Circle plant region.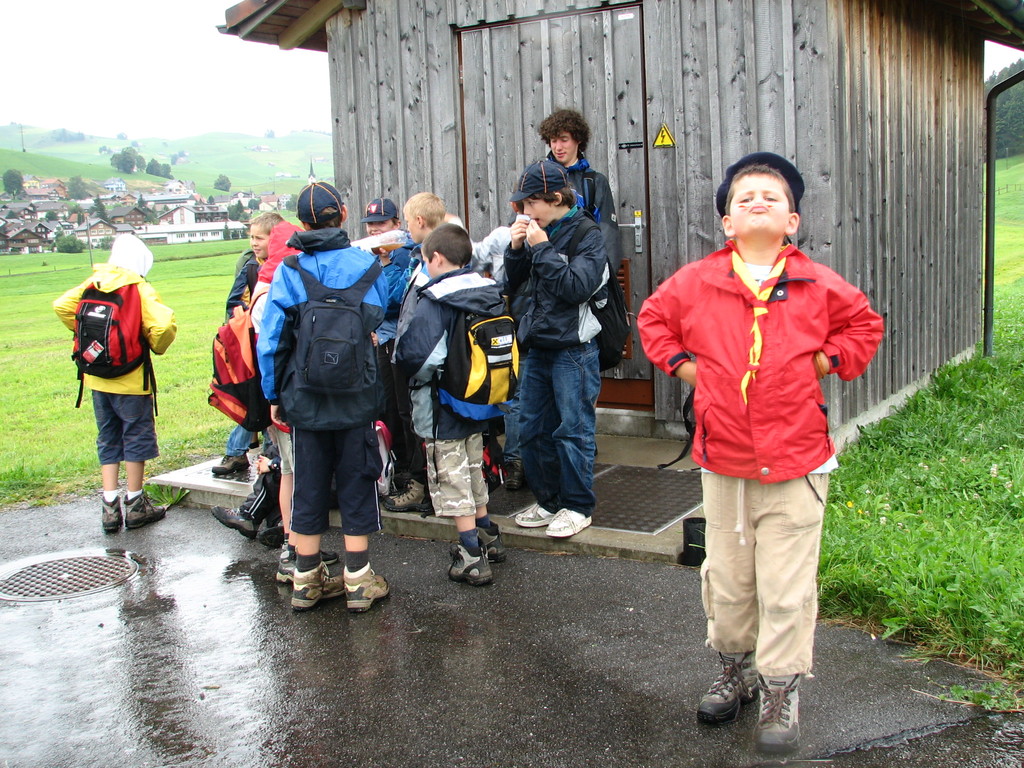
Region: box=[142, 481, 189, 507].
